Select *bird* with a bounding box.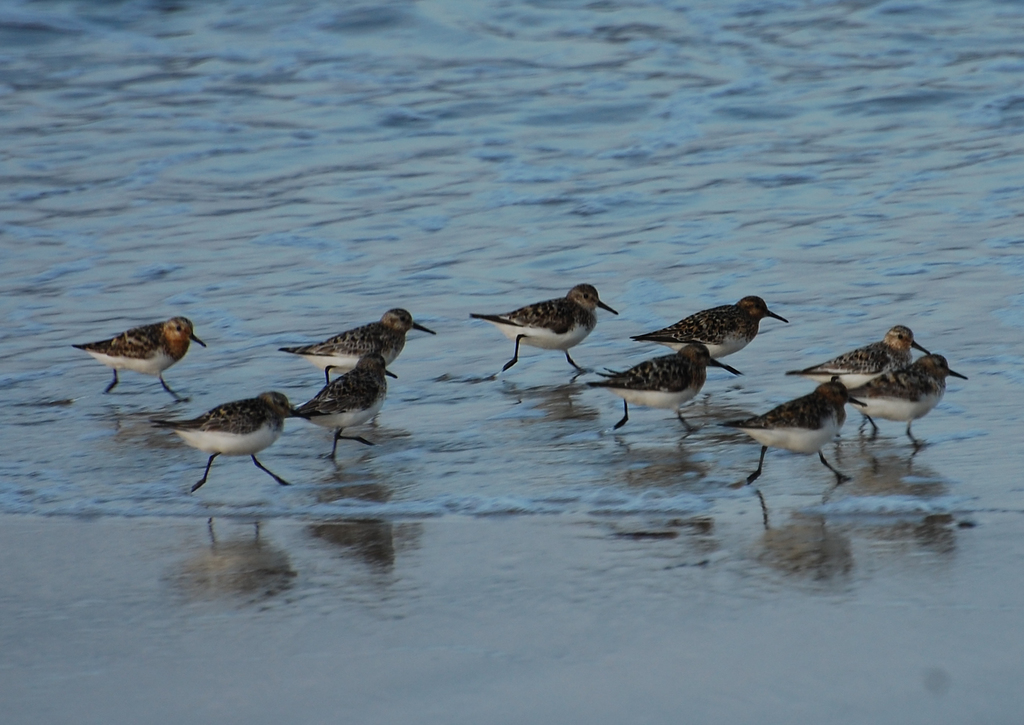
[x1=280, y1=305, x2=436, y2=385].
